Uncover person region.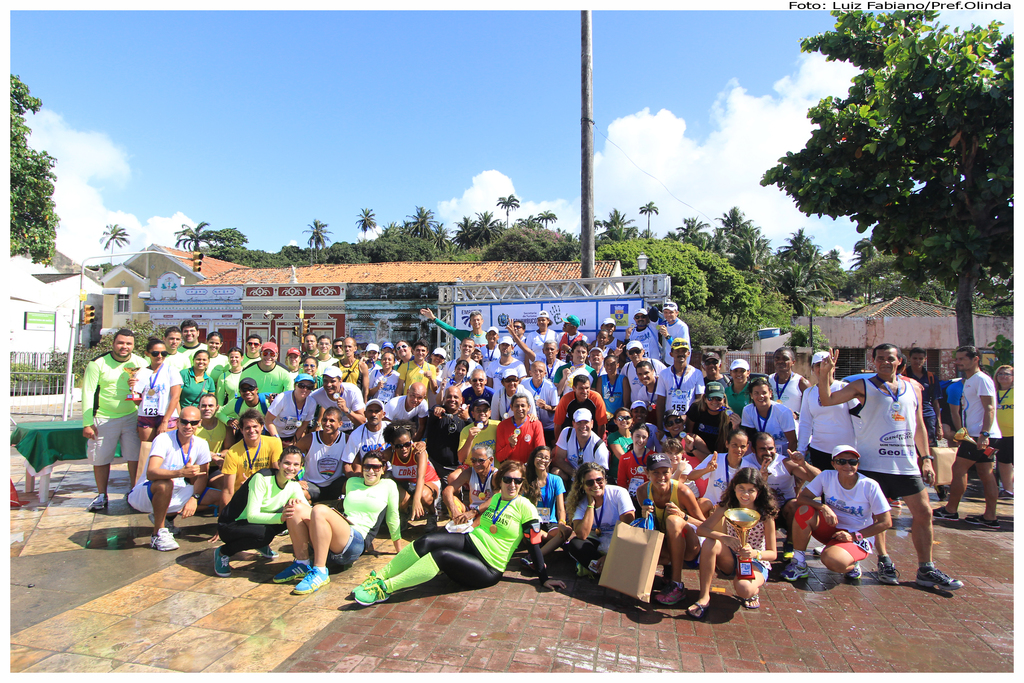
Uncovered: select_region(705, 432, 763, 504).
